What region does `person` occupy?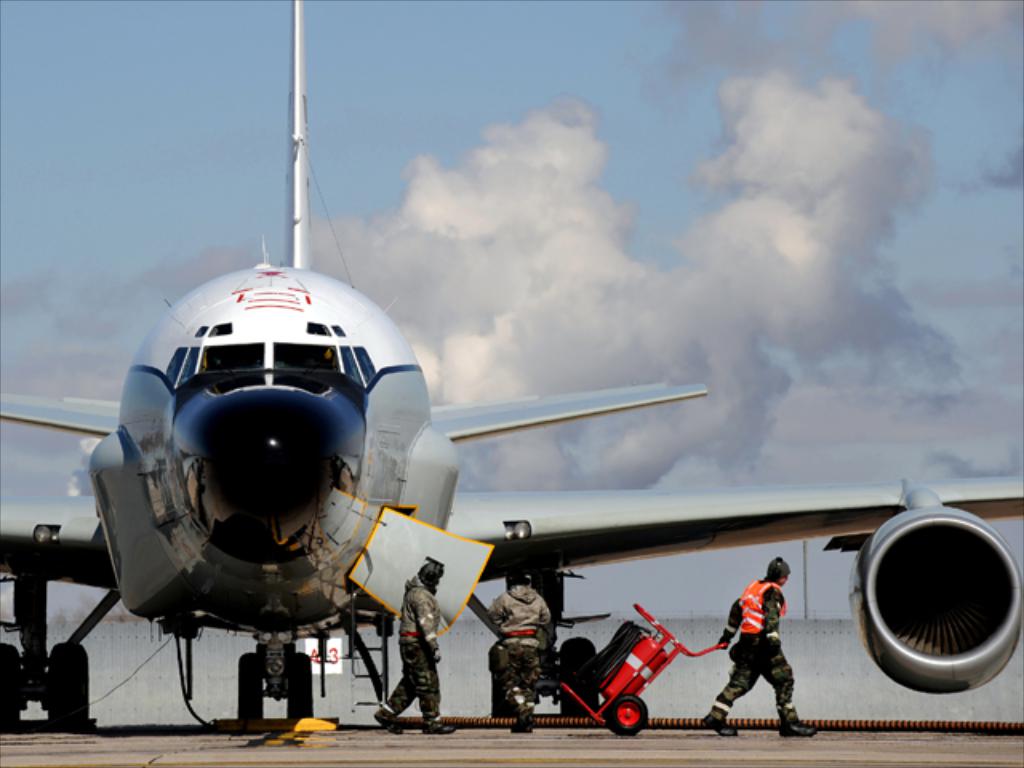
x1=371 y1=555 x2=446 y2=736.
